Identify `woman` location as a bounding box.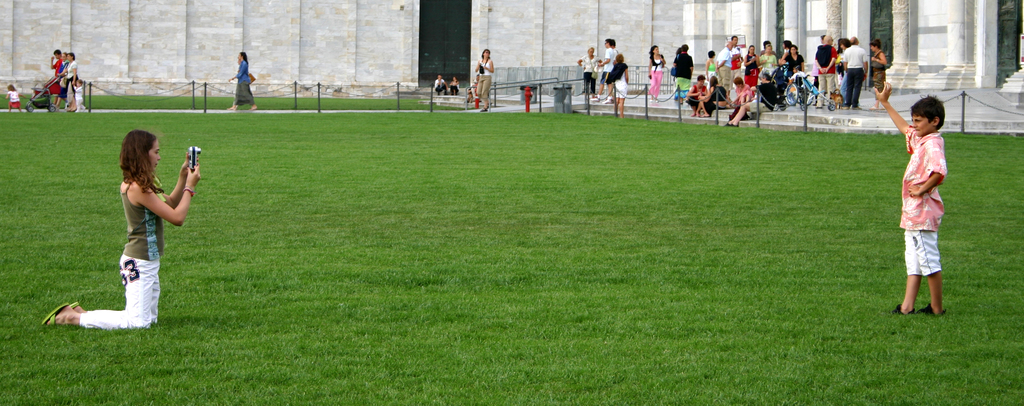
detection(58, 54, 66, 104).
